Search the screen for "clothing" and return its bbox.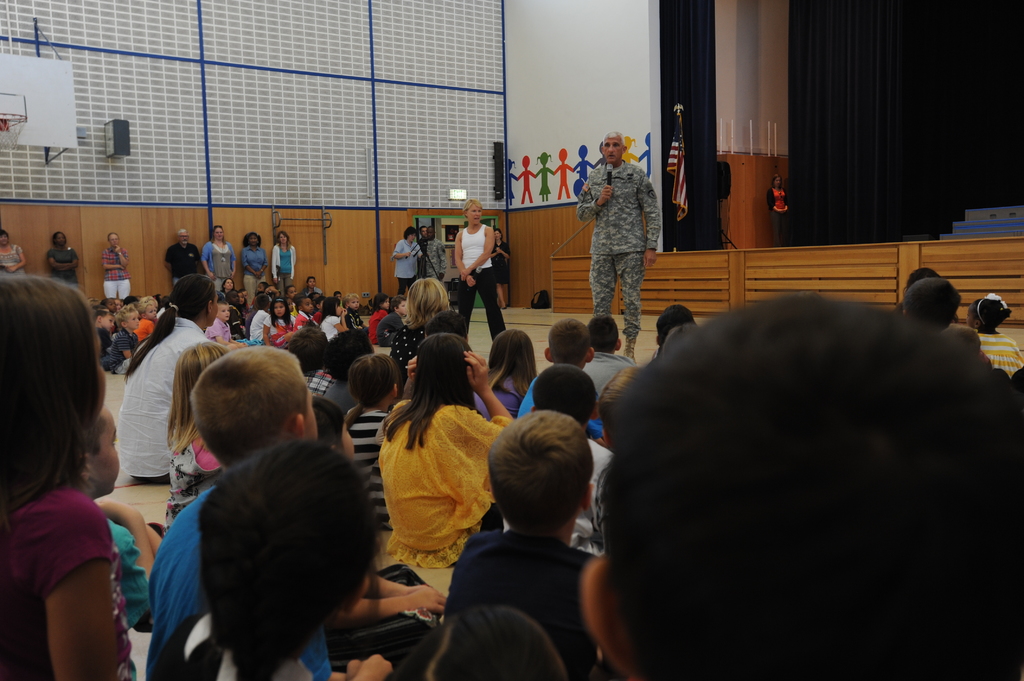
Found: box=[301, 369, 332, 392].
